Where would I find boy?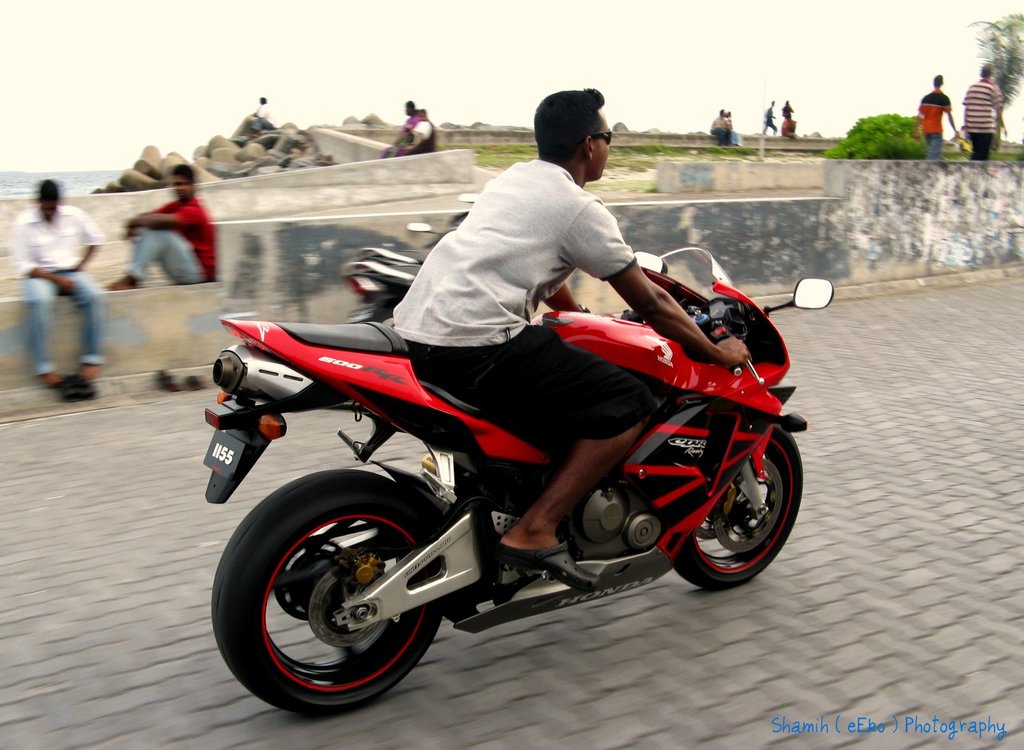
At 391:87:750:544.
